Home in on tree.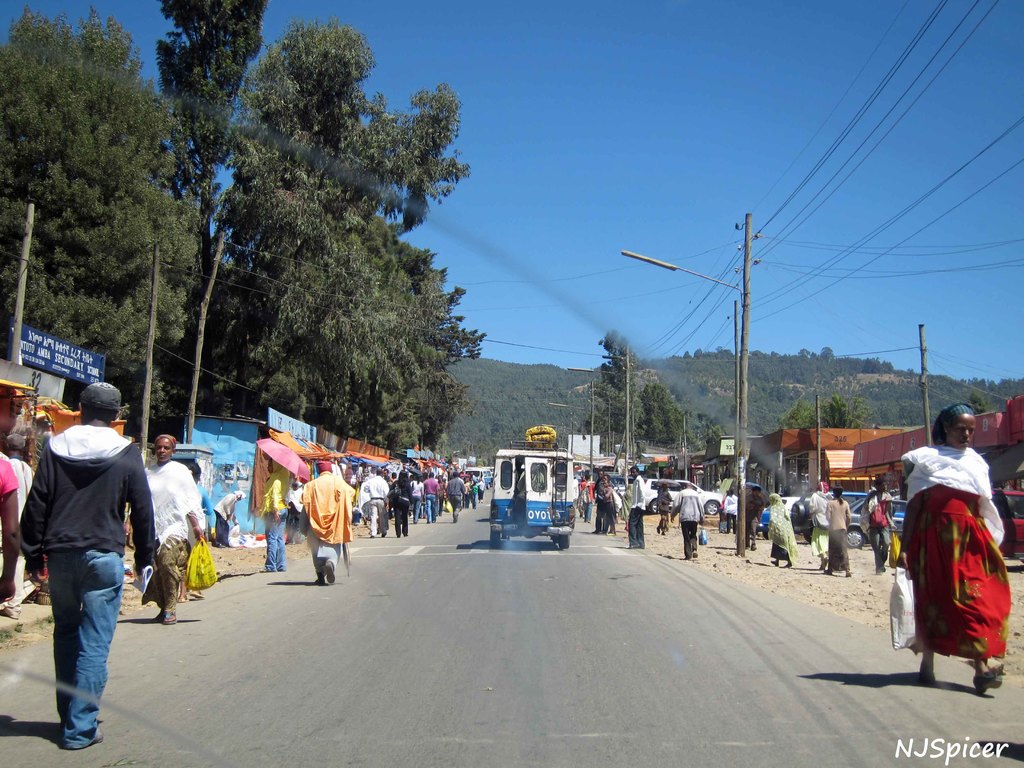
Homed in at BBox(749, 342, 893, 381).
